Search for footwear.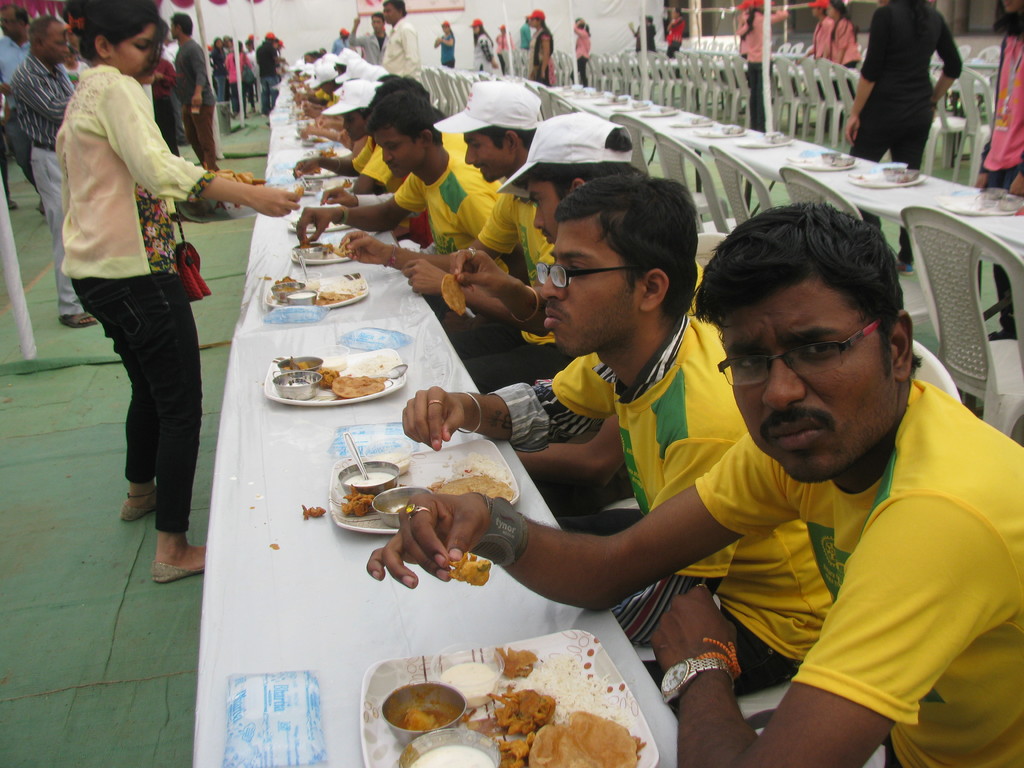
Found at crop(895, 256, 916, 273).
